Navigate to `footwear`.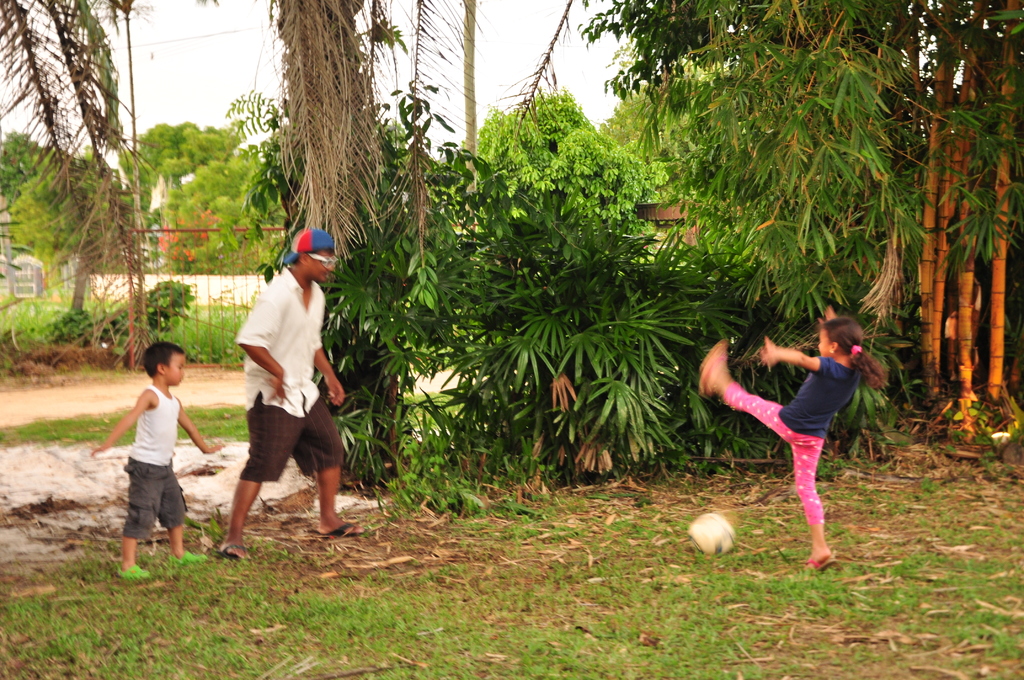
Navigation target: [x1=794, y1=555, x2=839, y2=570].
